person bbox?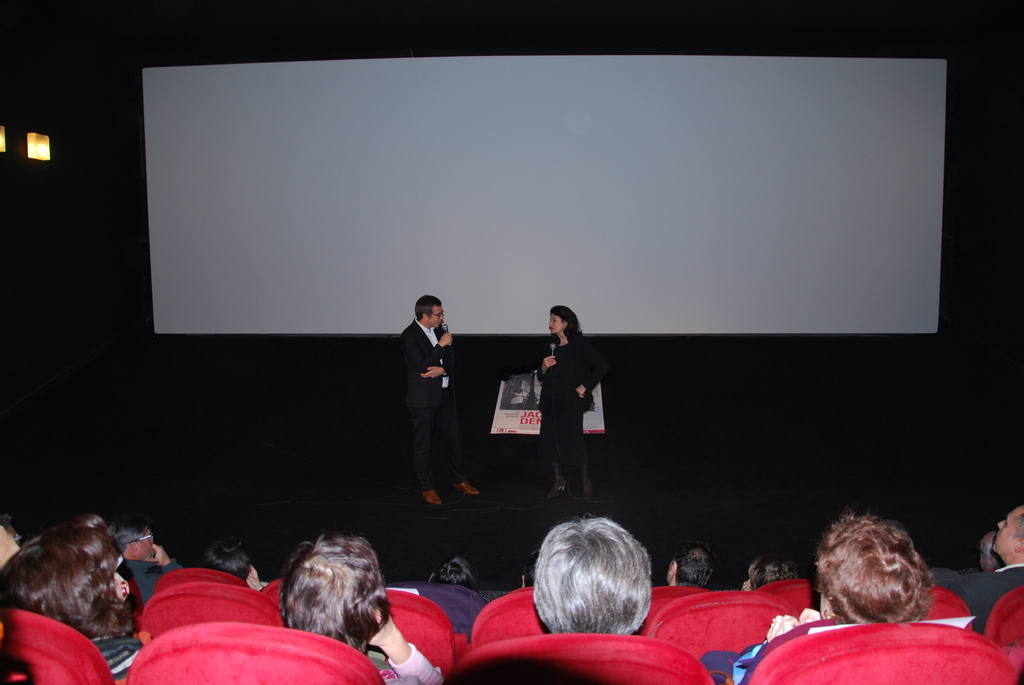
(0,521,133,644)
